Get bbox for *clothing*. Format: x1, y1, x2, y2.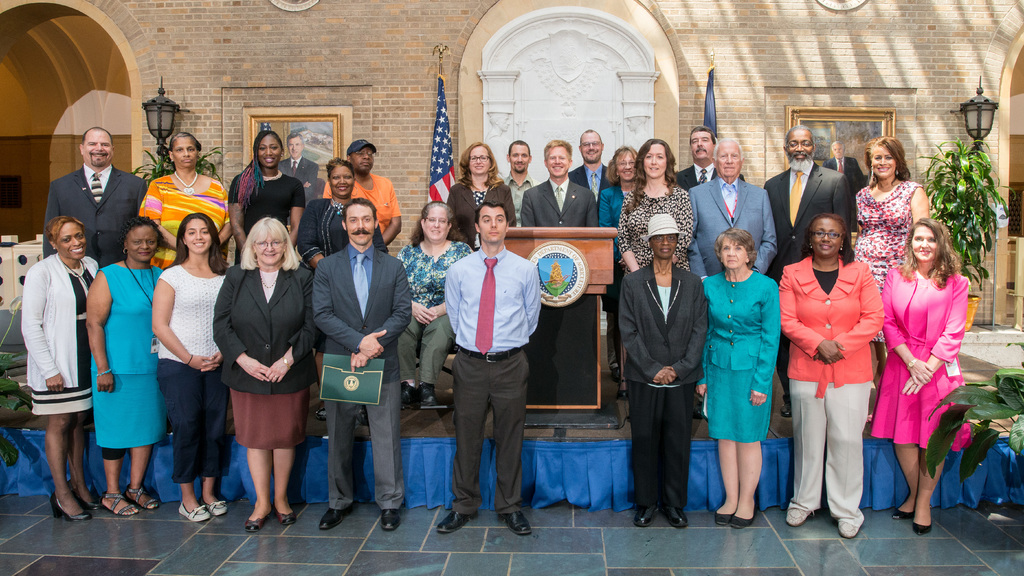
396, 241, 471, 383.
